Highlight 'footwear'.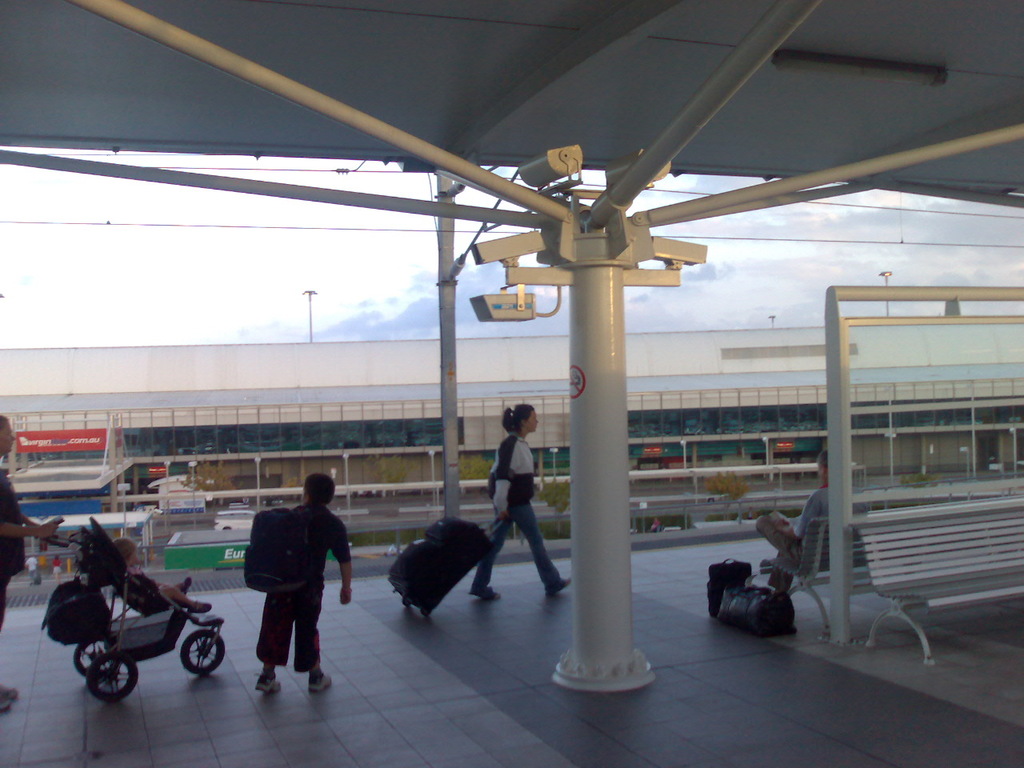
Highlighted region: {"left": 473, "top": 589, "right": 503, "bottom": 602}.
